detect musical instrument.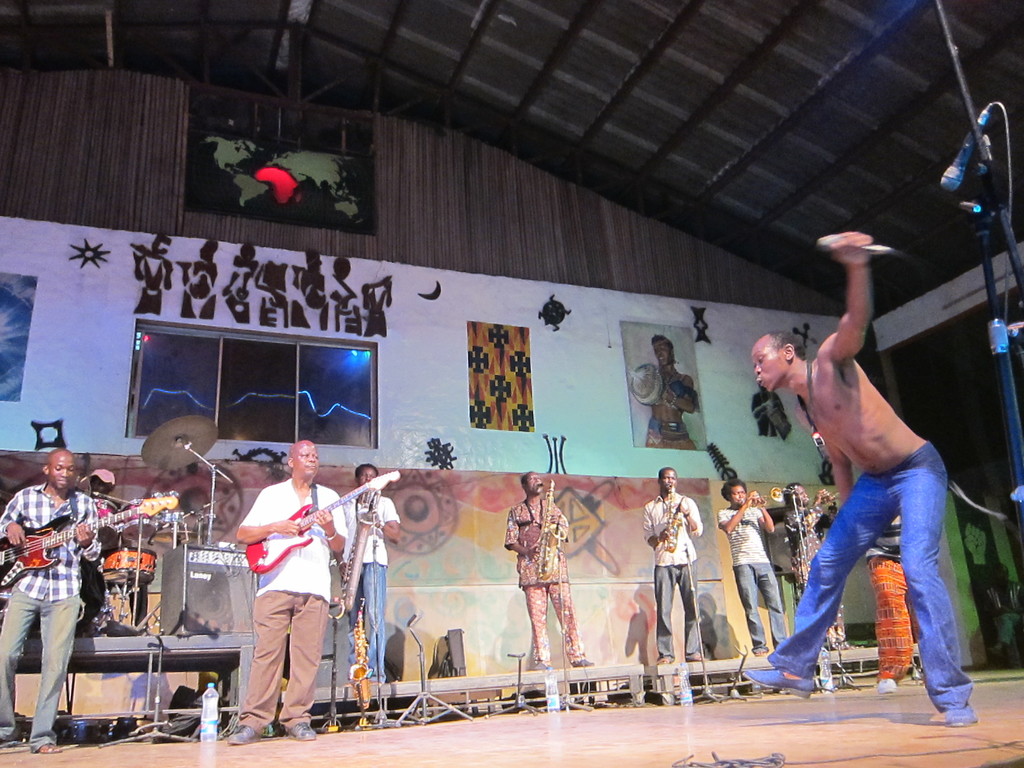
Detected at box(801, 493, 838, 507).
